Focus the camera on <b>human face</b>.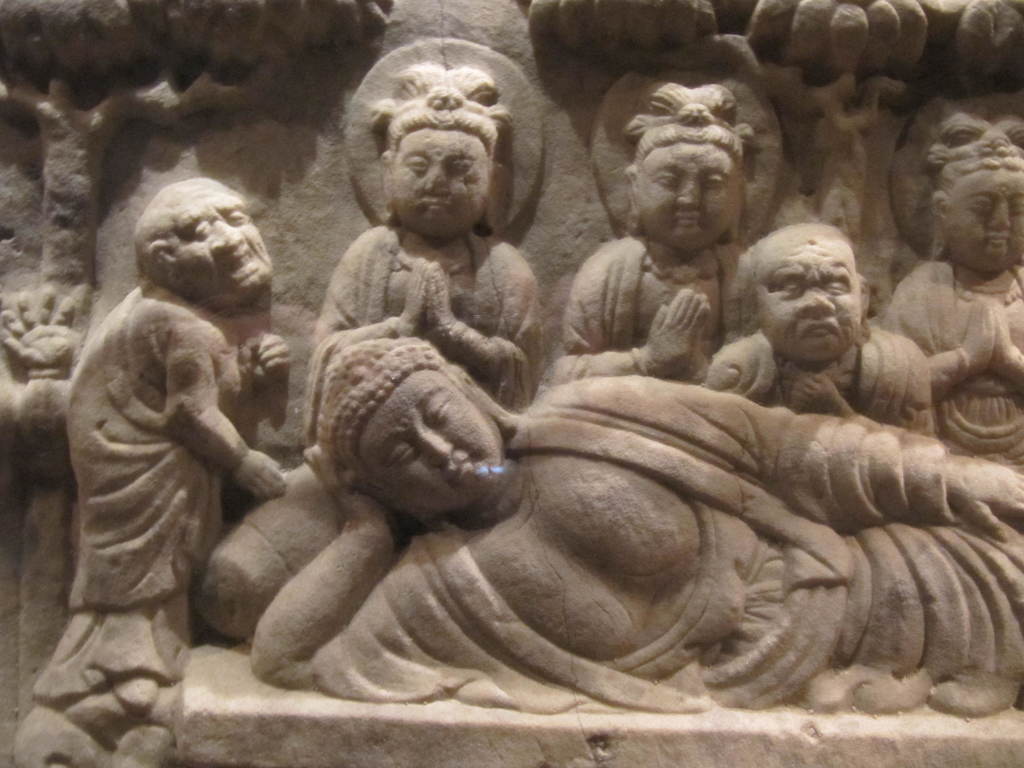
Focus region: [x1=636, y1=148, x2=741, y2=254].
